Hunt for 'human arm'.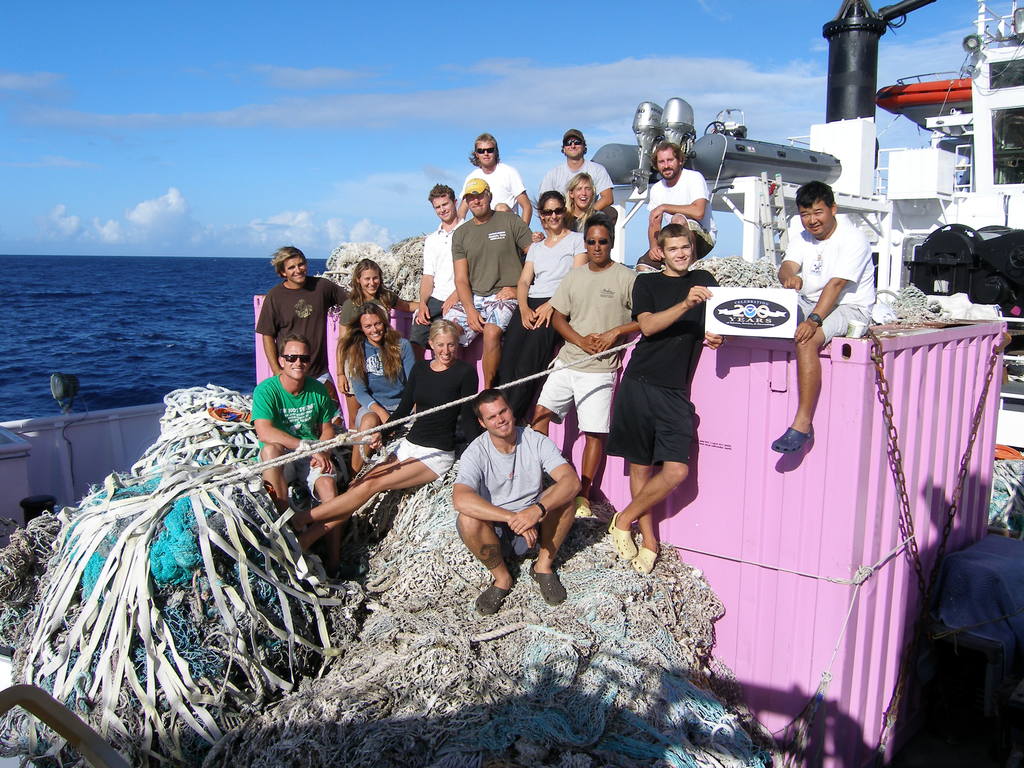
Hunted down at region(651, 173, 705, 223).
